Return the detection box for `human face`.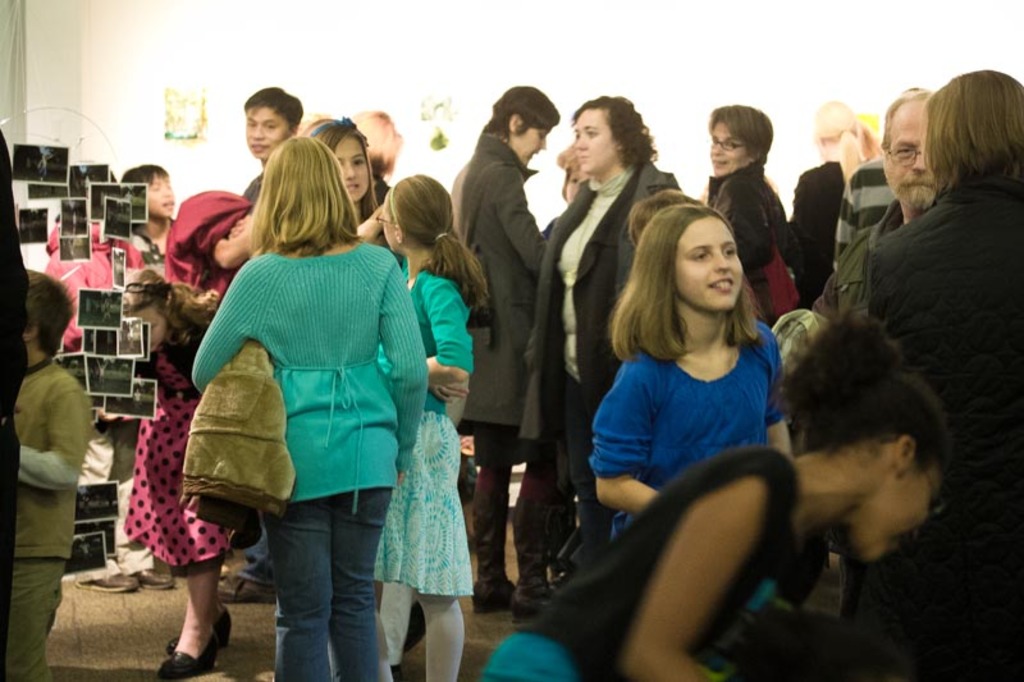
BBox(710, 122, 748, 175).
